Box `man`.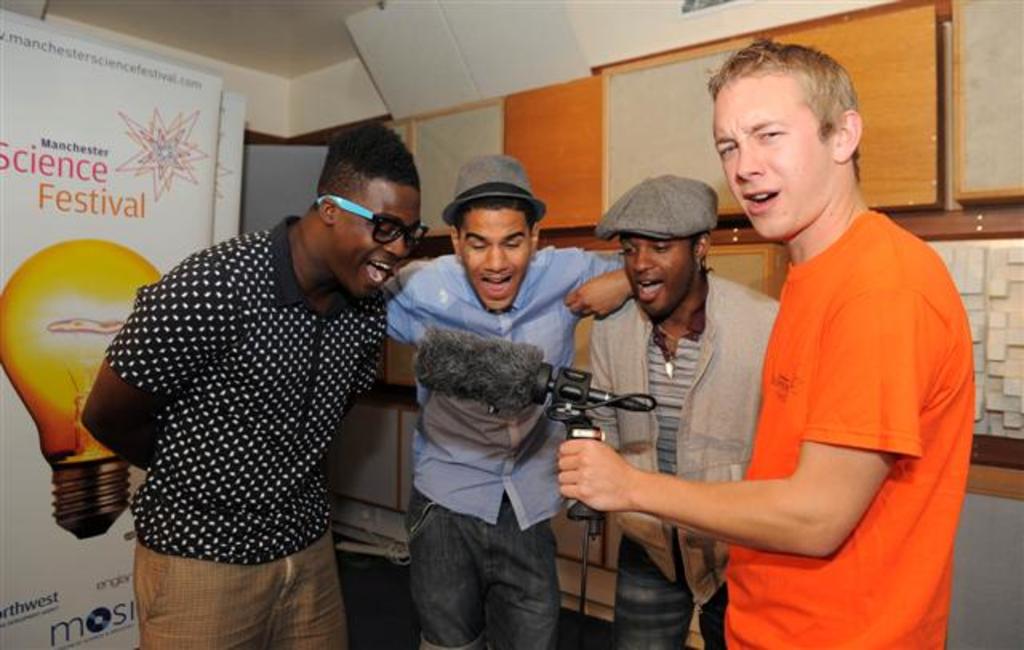
(366,152,640,644).
